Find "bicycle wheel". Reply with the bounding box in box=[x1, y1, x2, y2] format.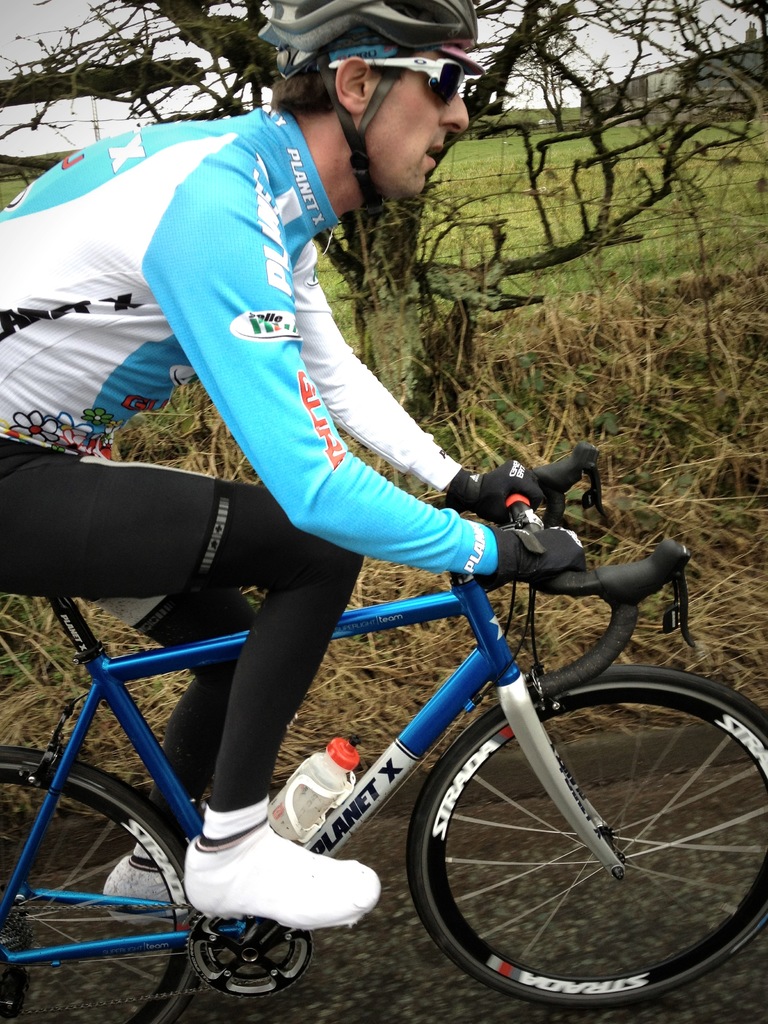
box=[397, 669, 767, 1004].
